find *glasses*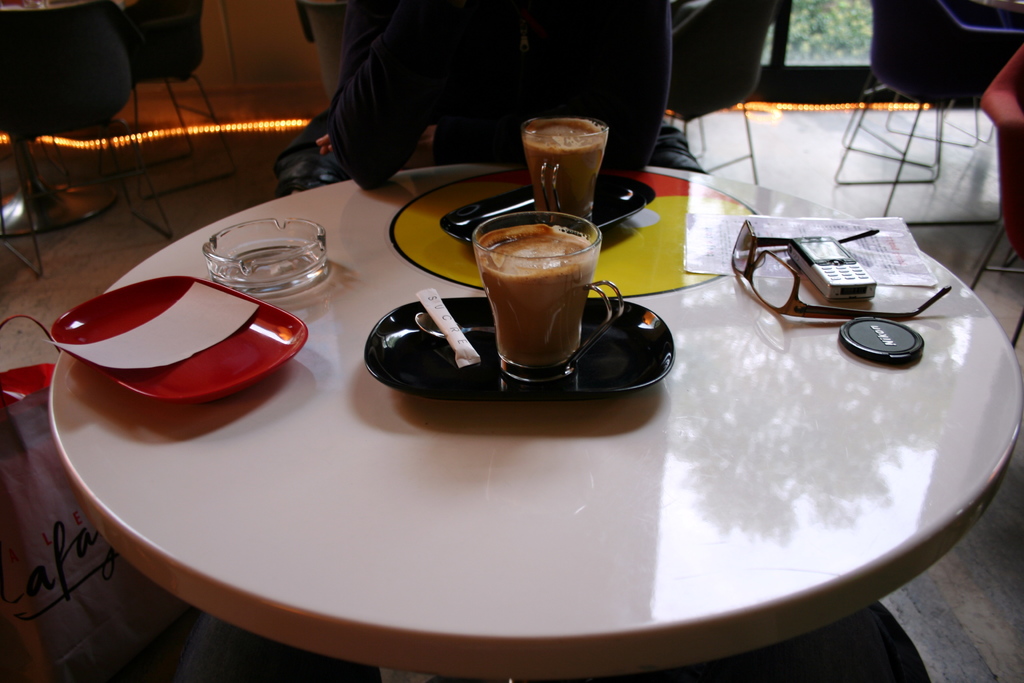
select_region(731, 225, 953, 324)
